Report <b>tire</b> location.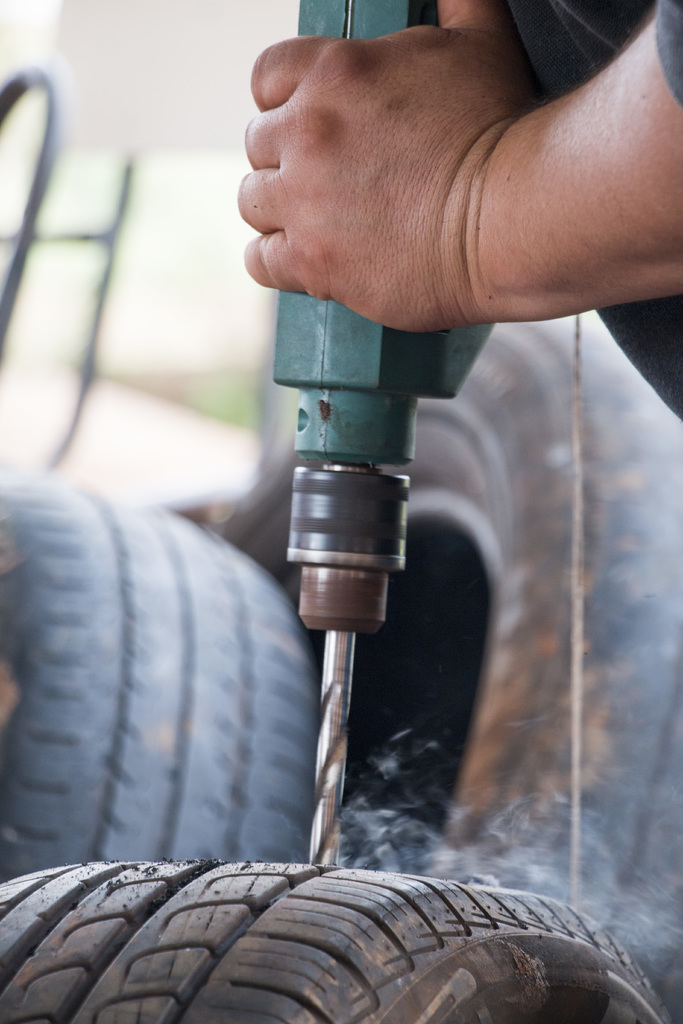
Report: [0, 860, 672, 1023].
